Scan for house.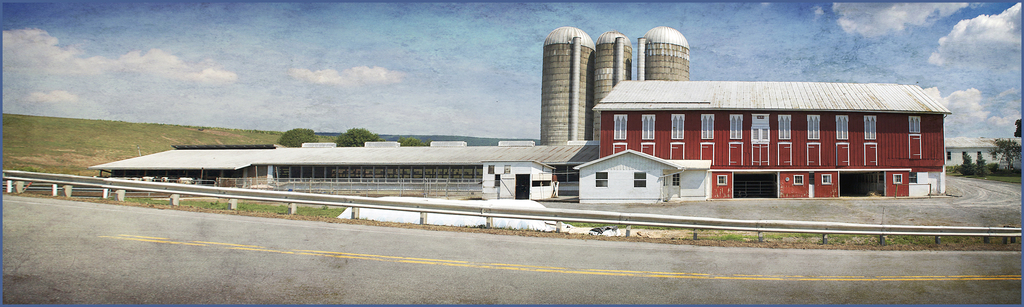
Scan result: <box>88,138,598,216</box>.
